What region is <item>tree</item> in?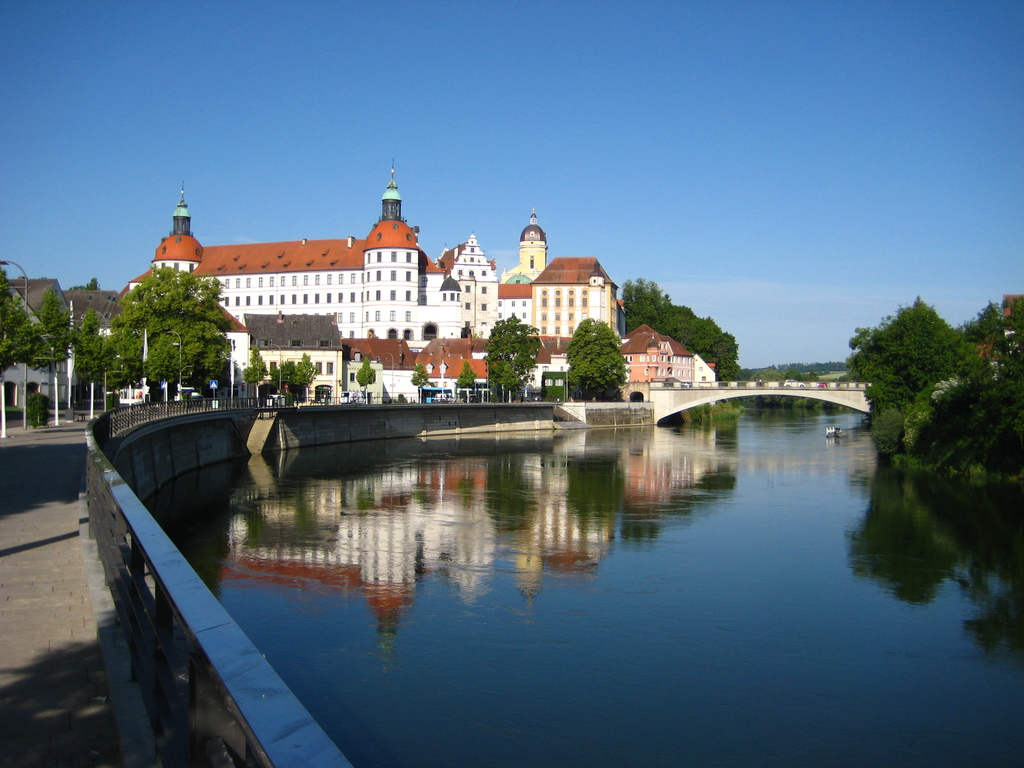
291, 352, 323, 406.
